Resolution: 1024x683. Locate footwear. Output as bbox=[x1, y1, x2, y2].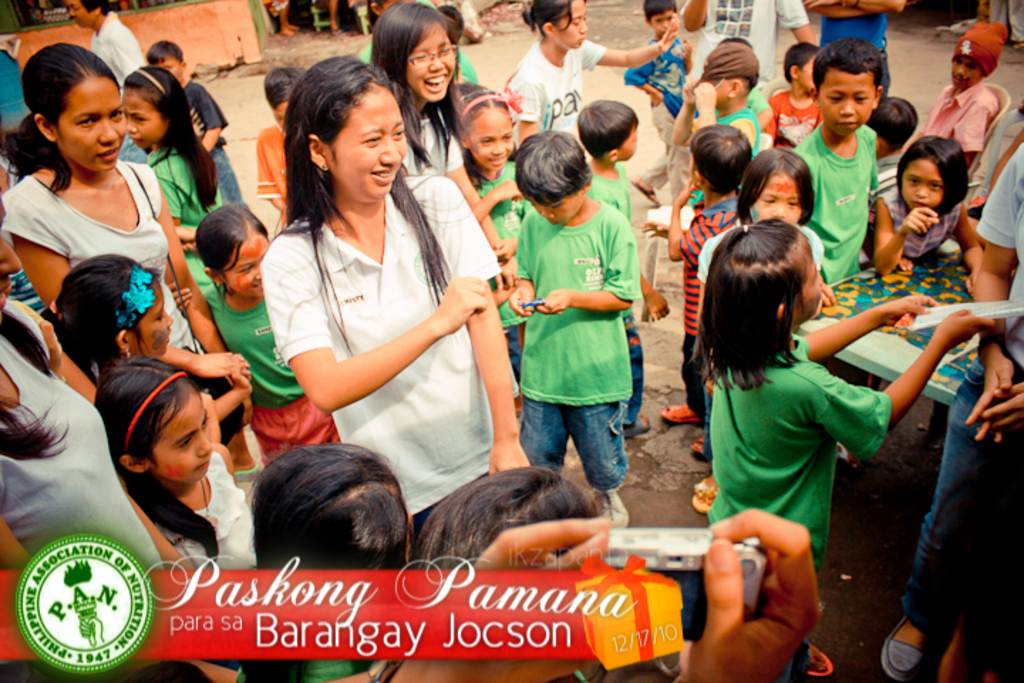
bbox=[804, 643, 838, 676].
